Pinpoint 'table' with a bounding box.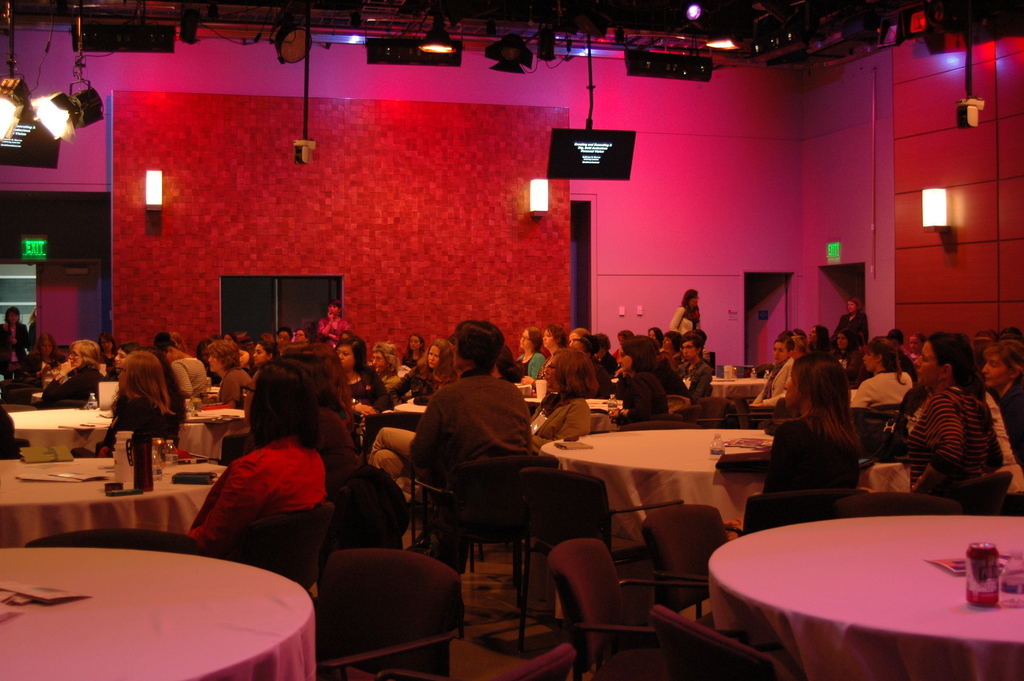
(394,402,428,411).
